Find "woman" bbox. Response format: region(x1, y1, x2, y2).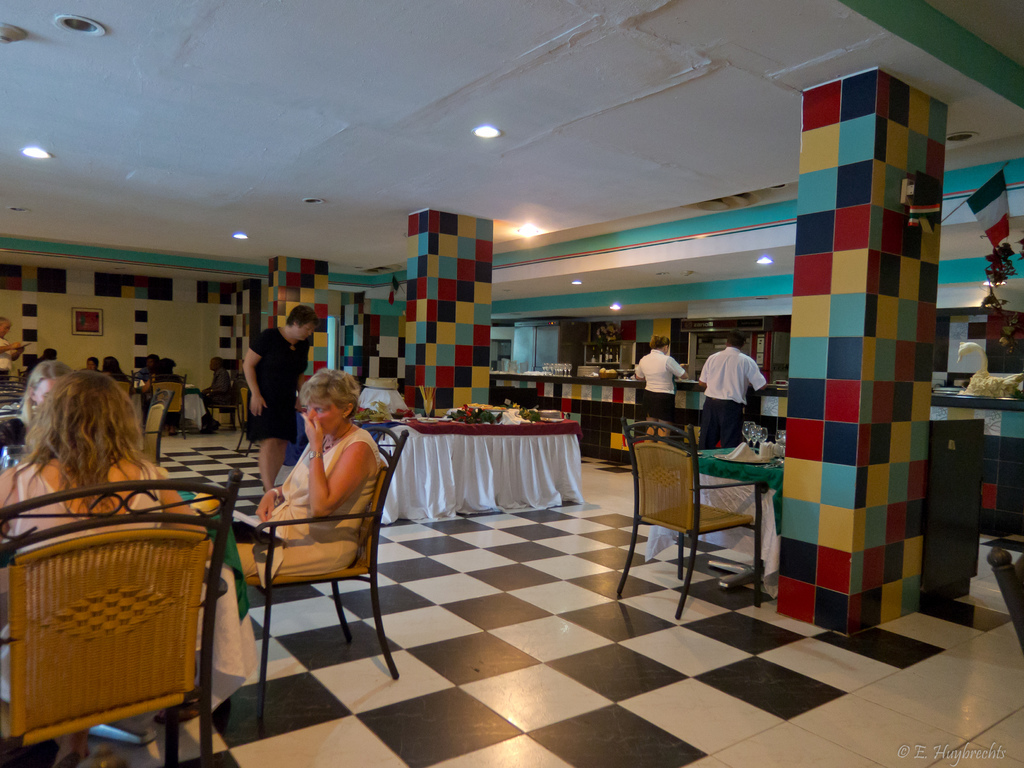
region(0, 369, 196, 701).
